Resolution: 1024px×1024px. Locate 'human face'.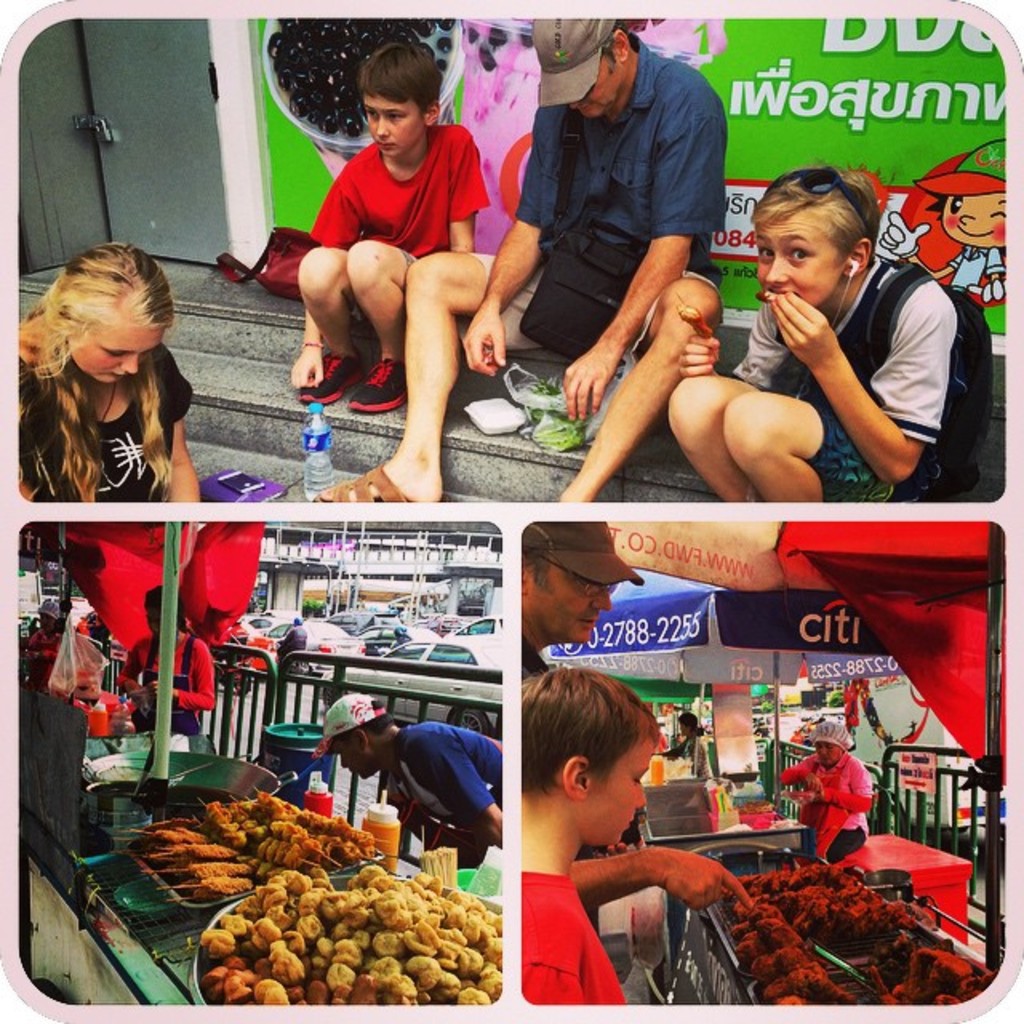
bbox(573, 50, 626, 118).
